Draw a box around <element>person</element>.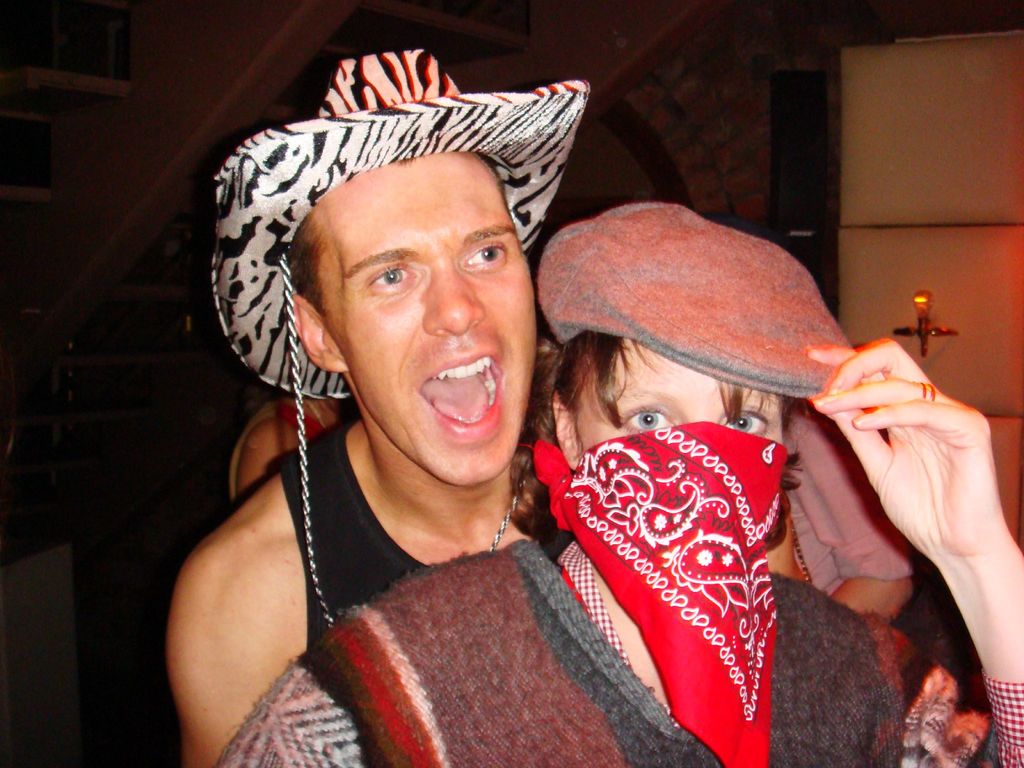
bbox=[214, 193, 1023, 767].
